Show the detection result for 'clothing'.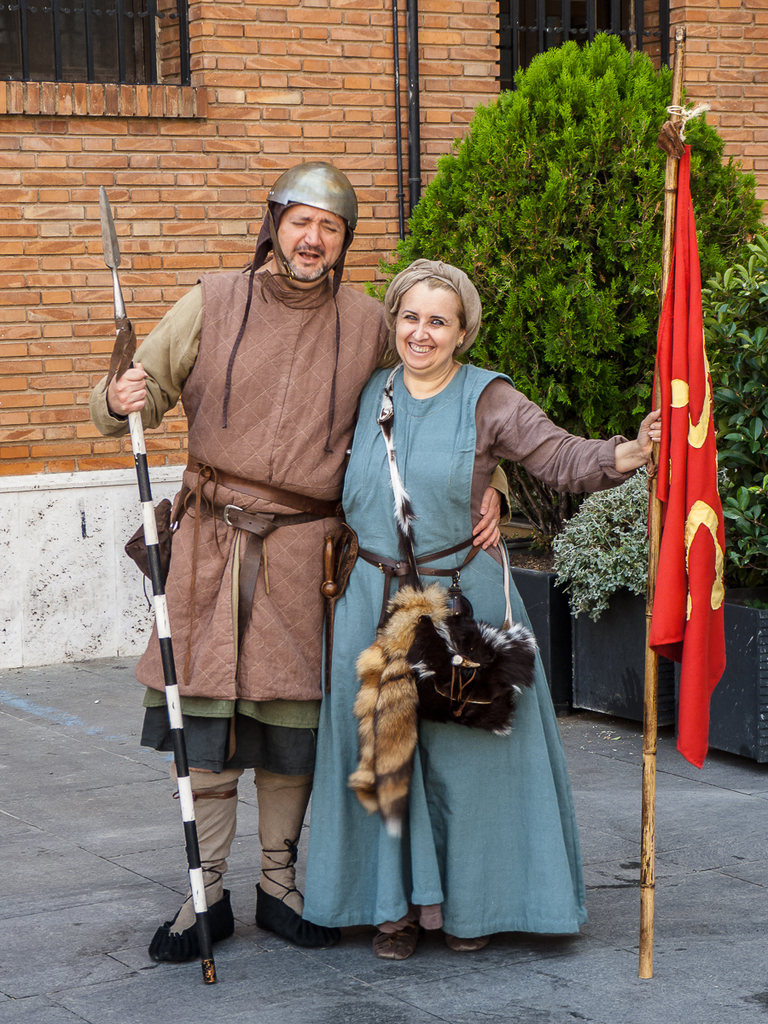
bbox=(300, 354, 640, 938).
